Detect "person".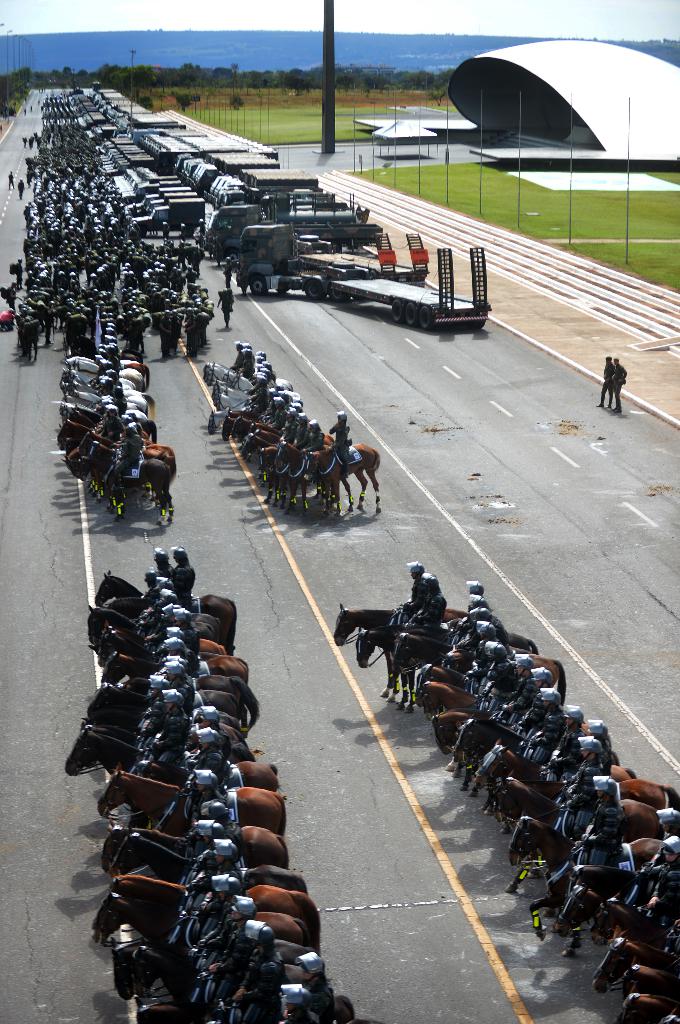
Detected at x1=225 y1=254 x2=236 y2=282.
